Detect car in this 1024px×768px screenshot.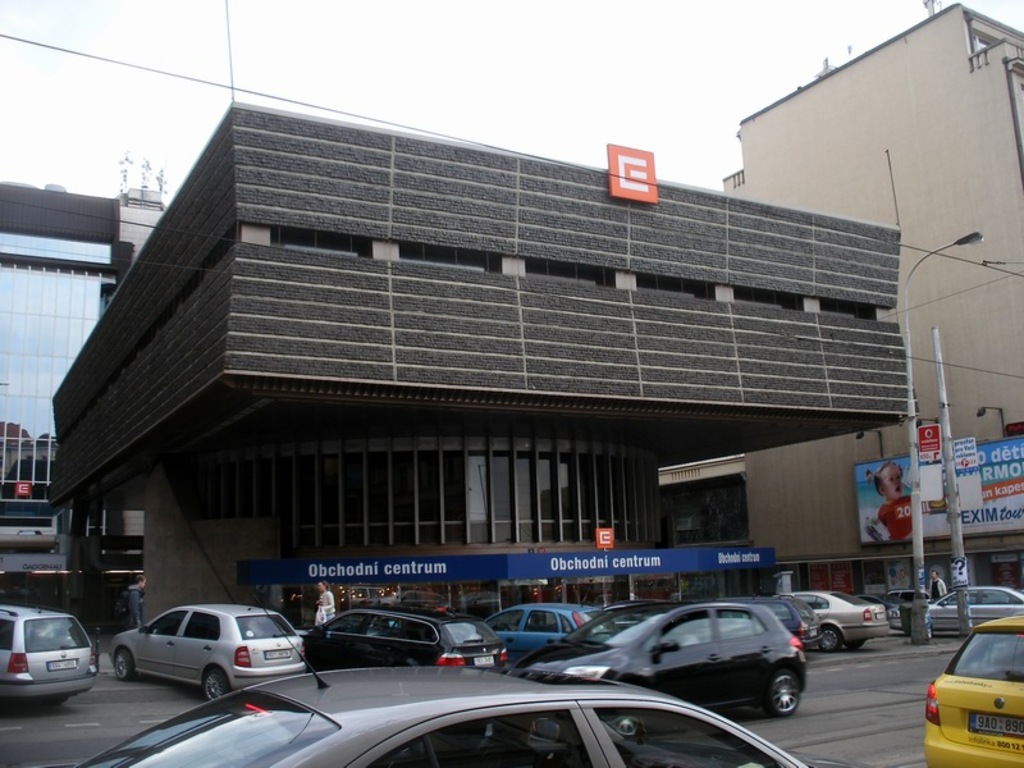
Detection: x1=113, y1=605, x2=317, y2=713.
